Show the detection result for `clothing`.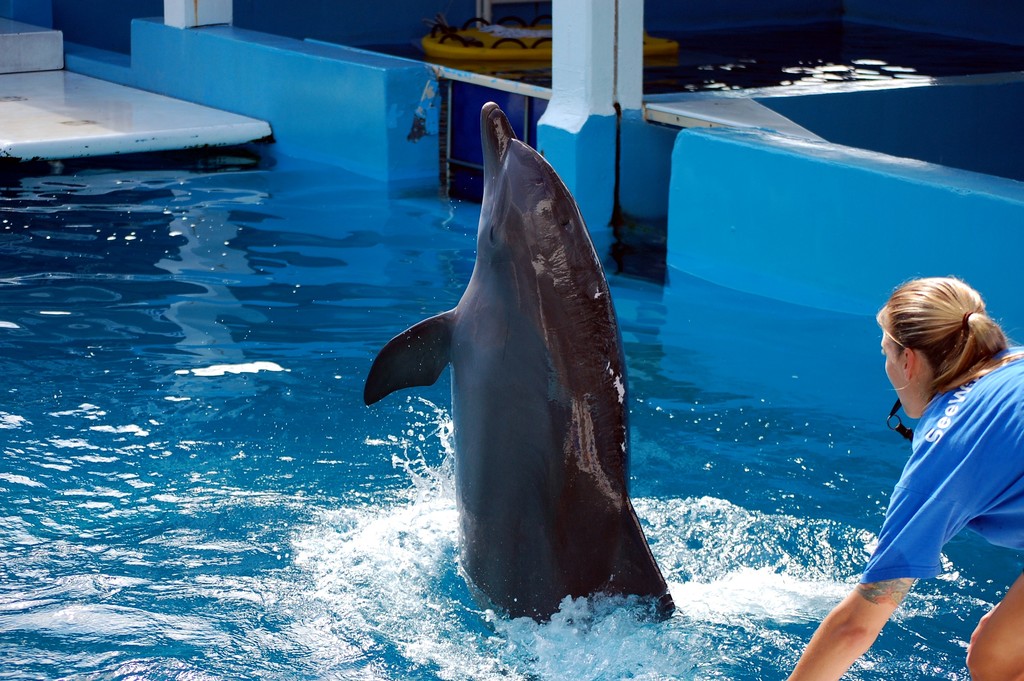
[863,343,1020,581].
